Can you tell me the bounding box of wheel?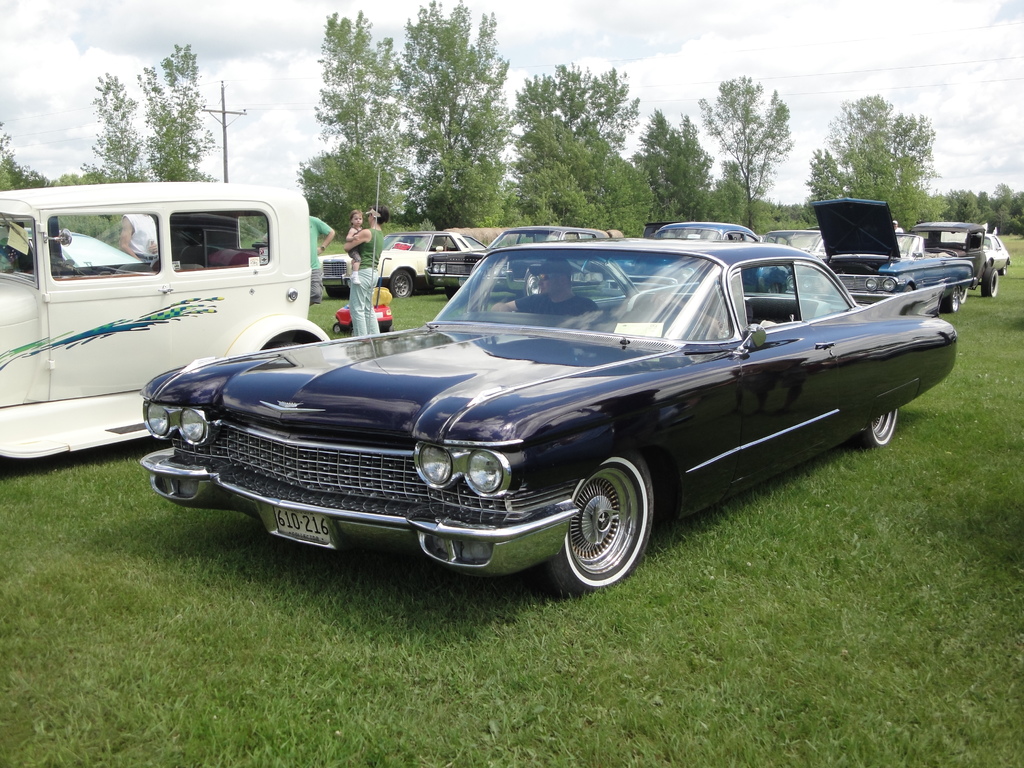
{"x1": 326, "y1": 285, "x2": 348, "y2": 298}.
